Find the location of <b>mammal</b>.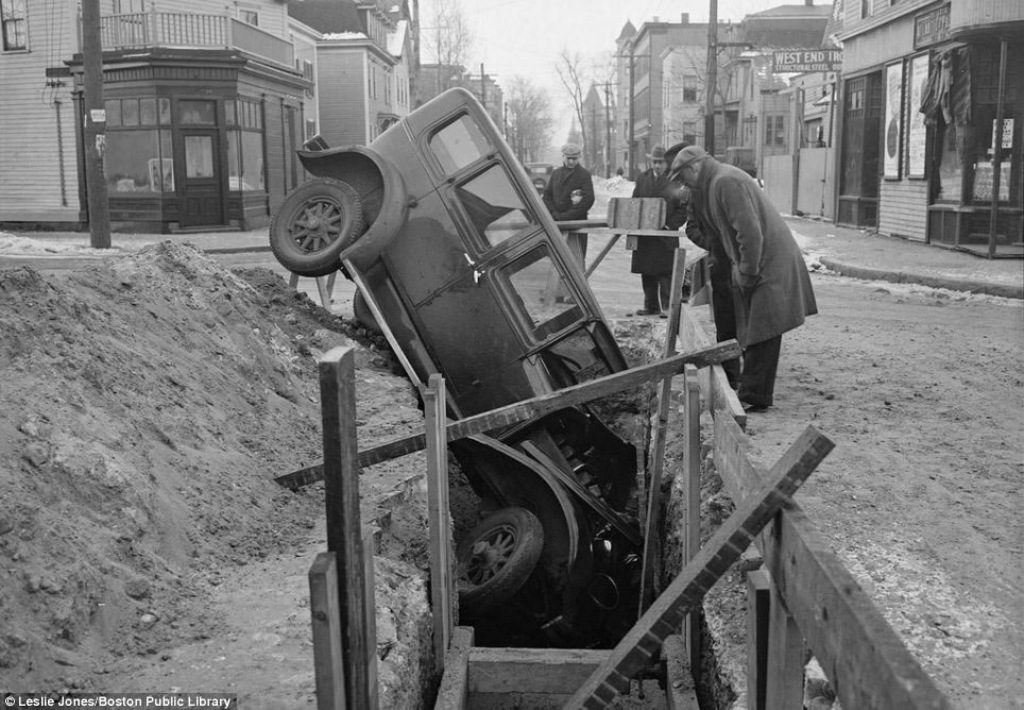
Location: x1=607, y1=167, x2=630, y2=204.
